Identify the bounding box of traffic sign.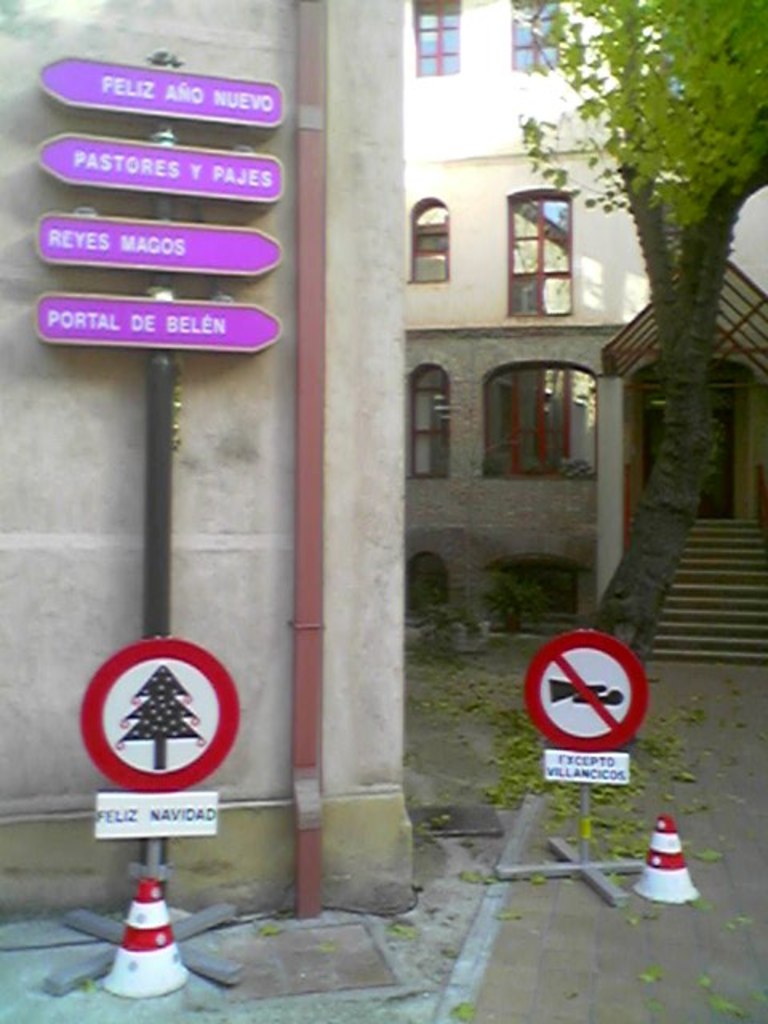
BBox(38, 126, 286, 200).
